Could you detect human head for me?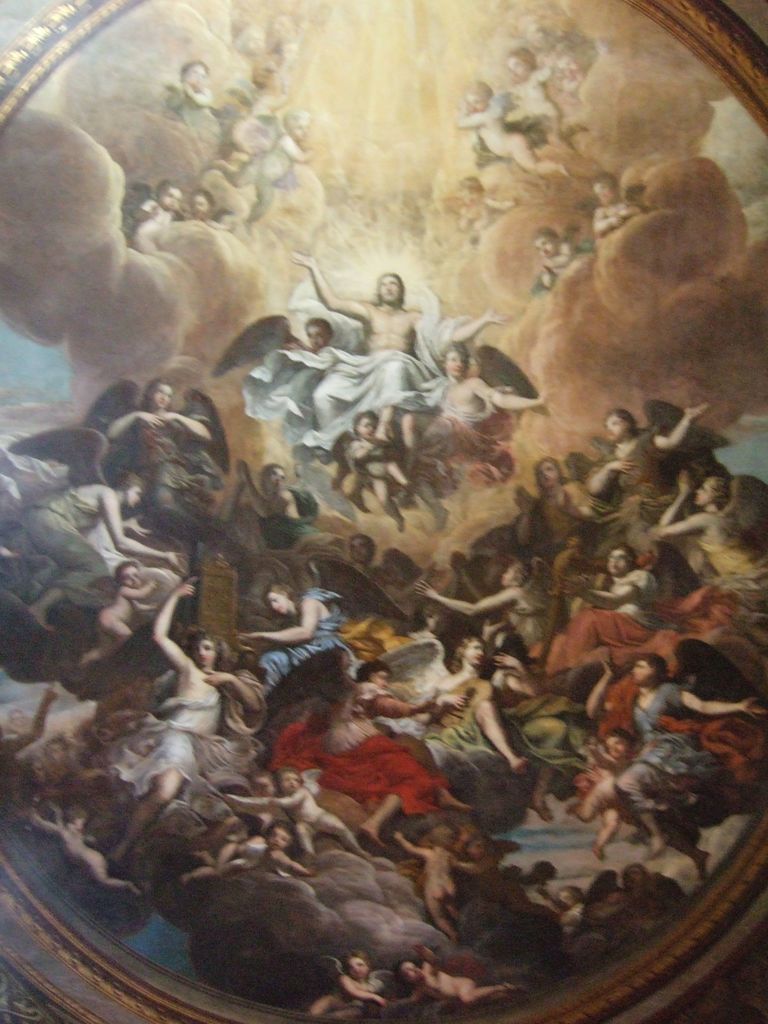
Detection result: select_region(598, 728, 632, 757).
